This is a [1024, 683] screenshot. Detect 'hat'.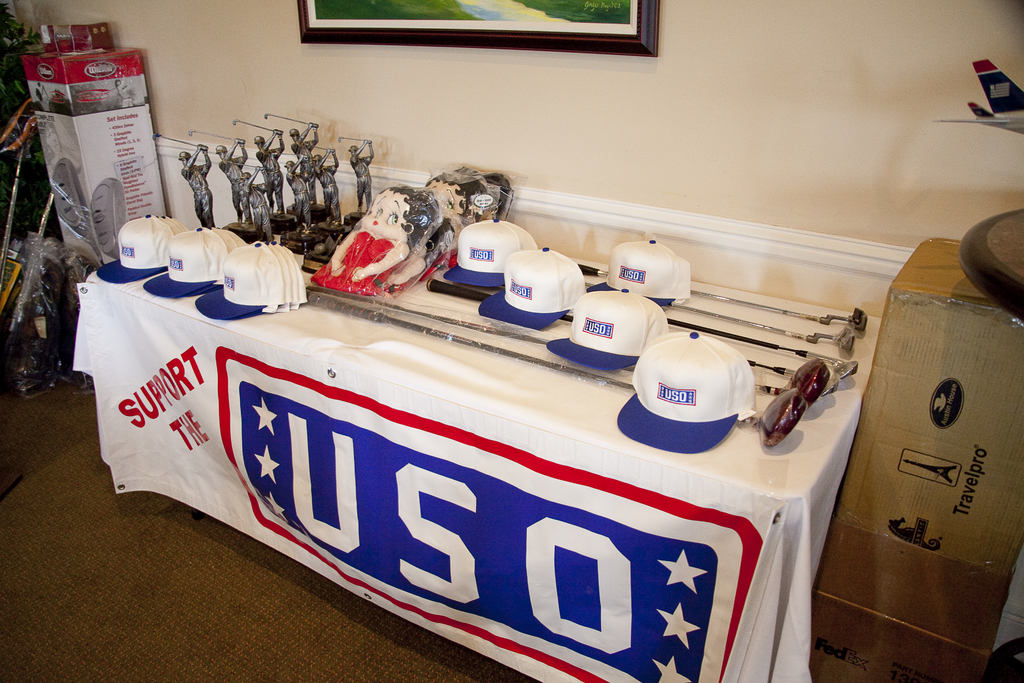
rect(545, 284, 666, 372).
